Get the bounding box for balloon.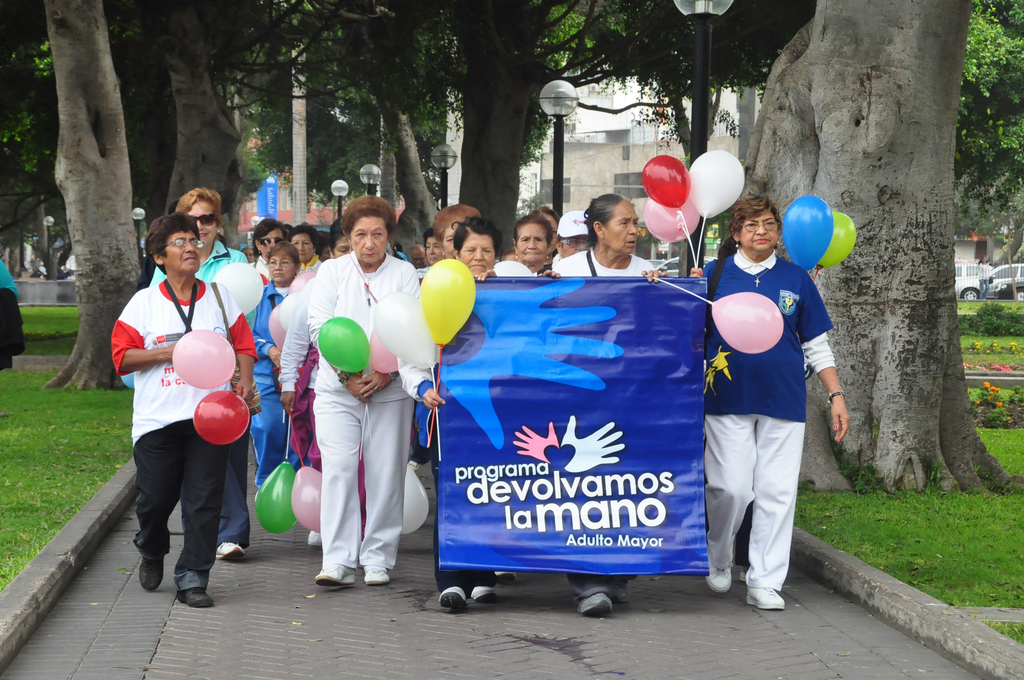
[420, 257, 479, 350].
